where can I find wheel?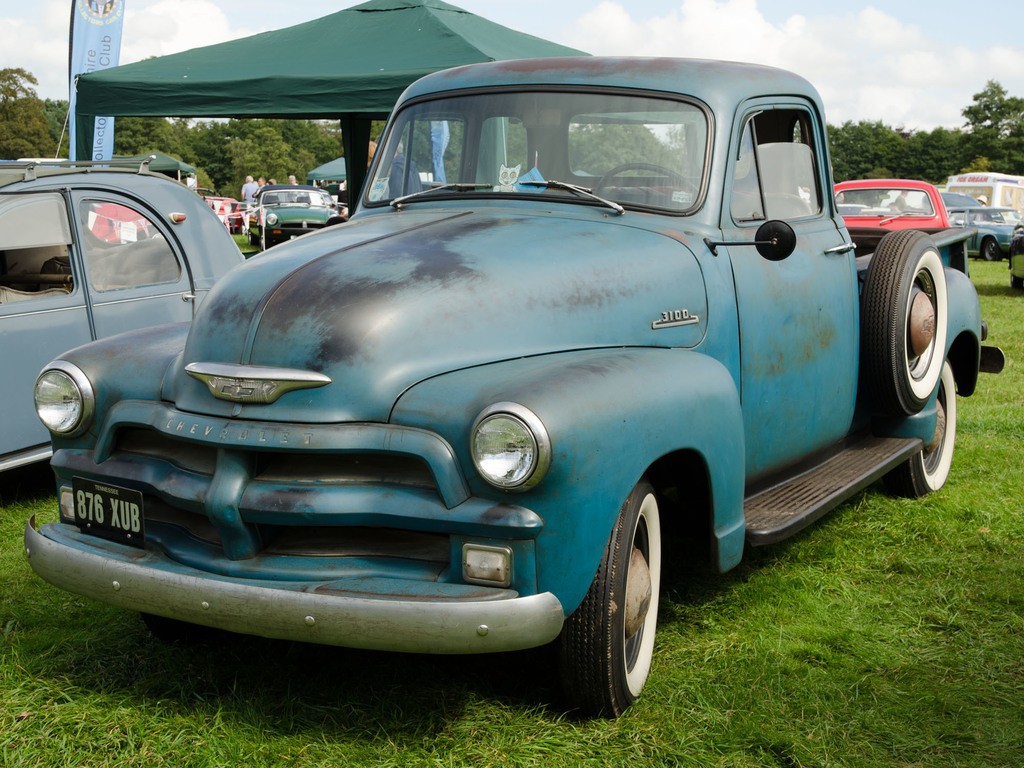
You can find it at {"left": 558, "top": 495, "right": 666, "bottom": 715}.
